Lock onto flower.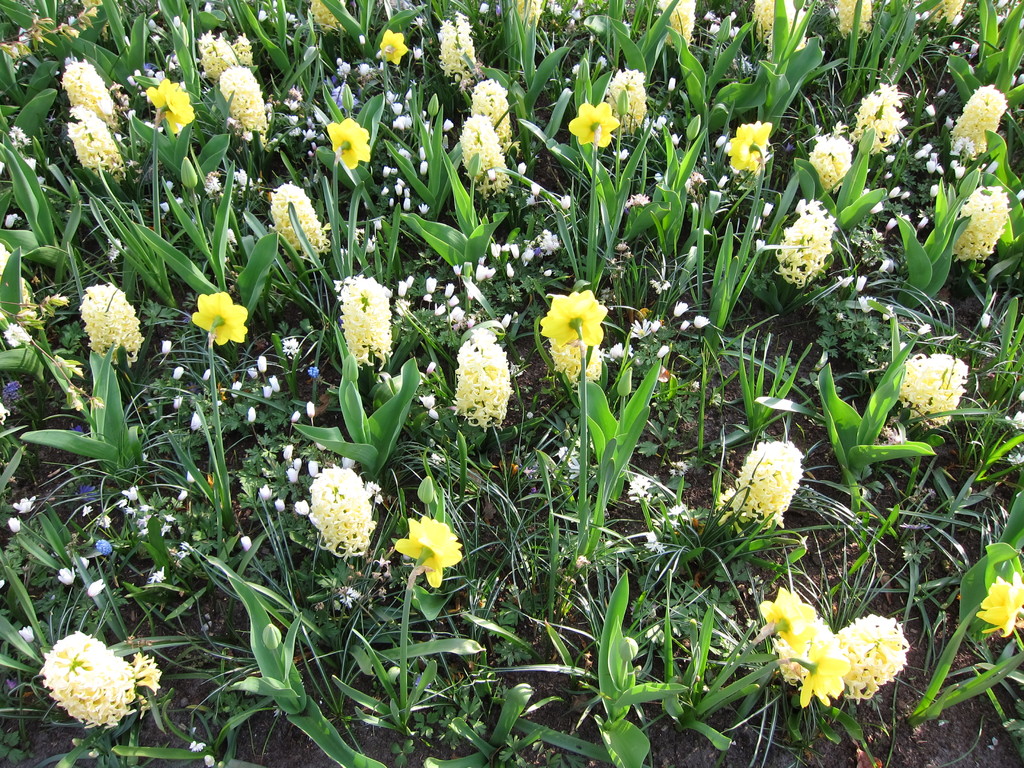
Locked: [x1=238, y1=535, x2=252, y2=554].
